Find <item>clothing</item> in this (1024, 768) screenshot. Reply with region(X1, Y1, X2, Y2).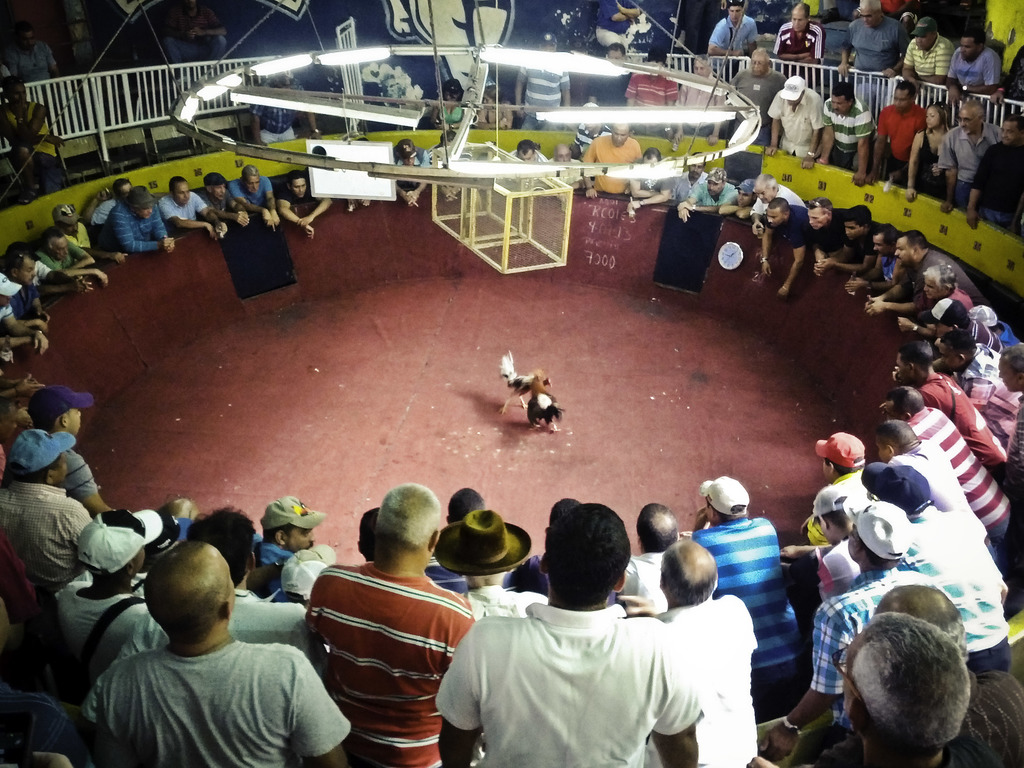
region(691, 516, 810, 728).
